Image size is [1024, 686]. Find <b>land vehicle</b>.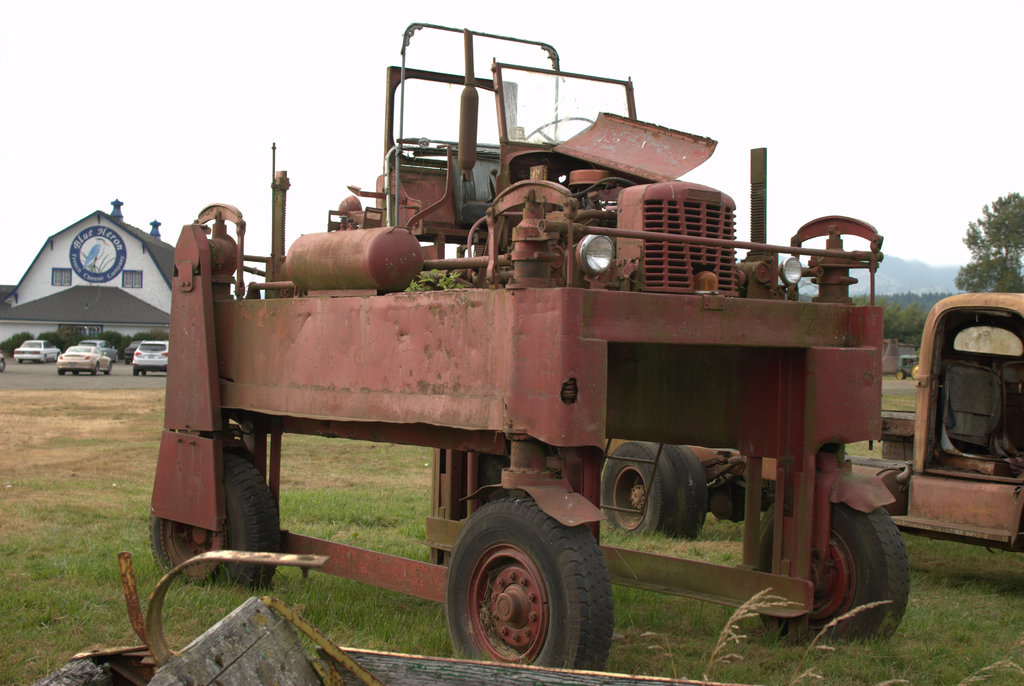
rect(54, 341, 116, 378).
